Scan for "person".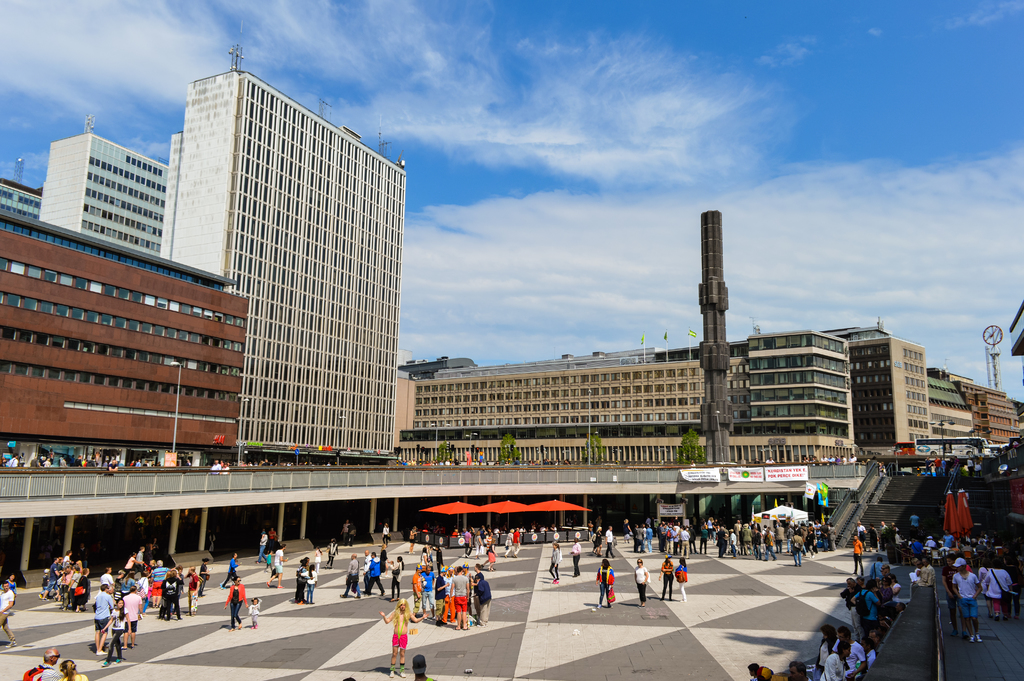
Scan result: (x1=56, y1=657, x2=91, y2=680).
